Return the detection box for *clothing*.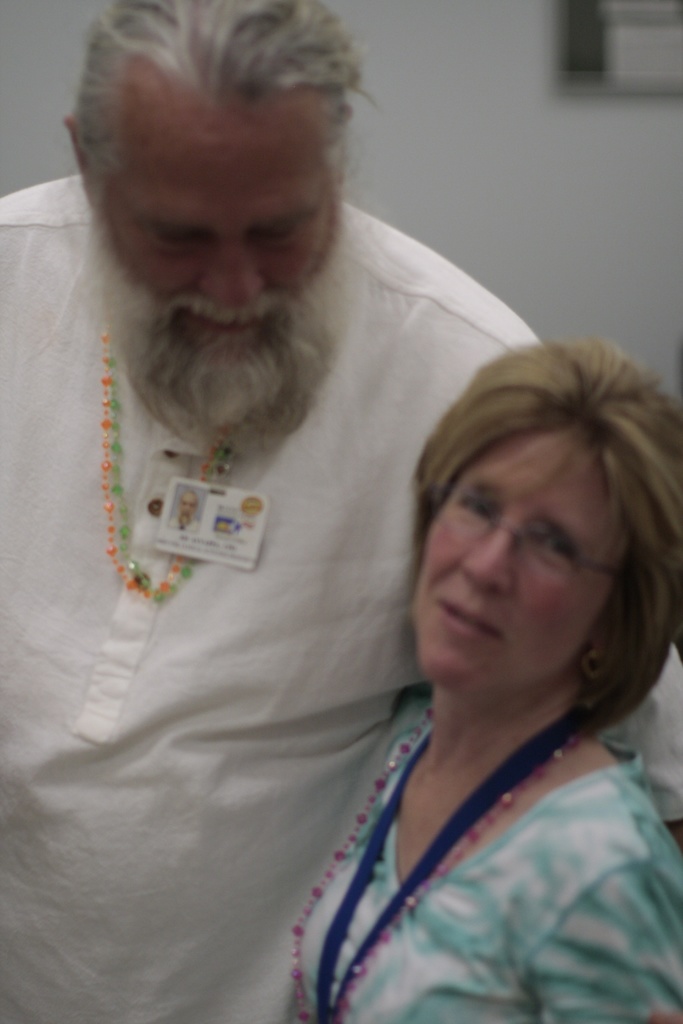
(0, 173, 682, 1023).
